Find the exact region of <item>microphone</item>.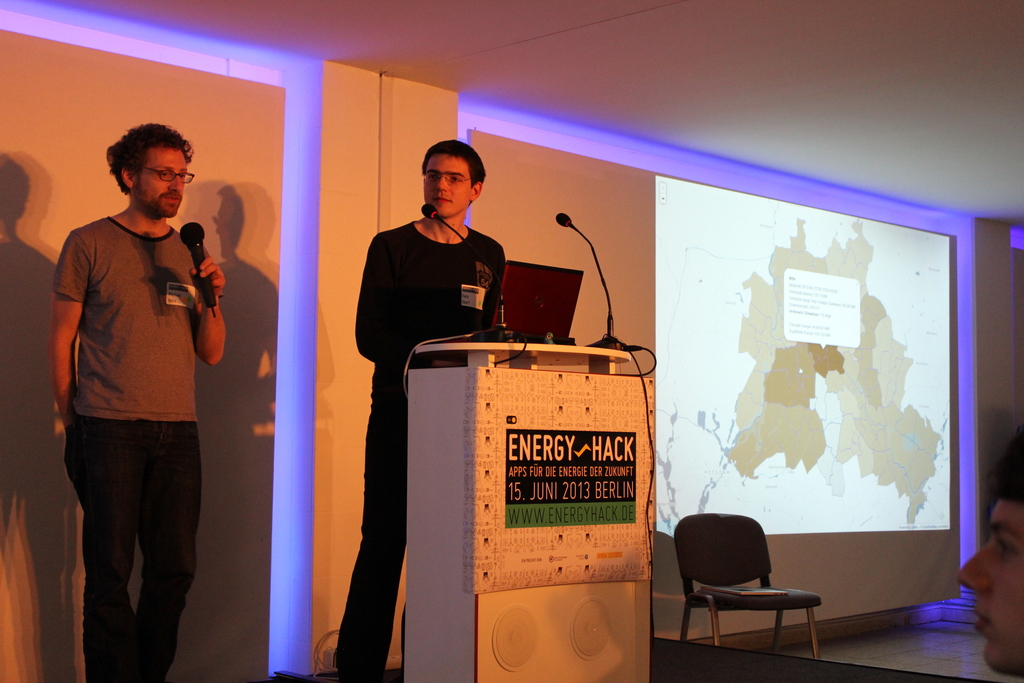
Exact region: 177,220,218,315.
